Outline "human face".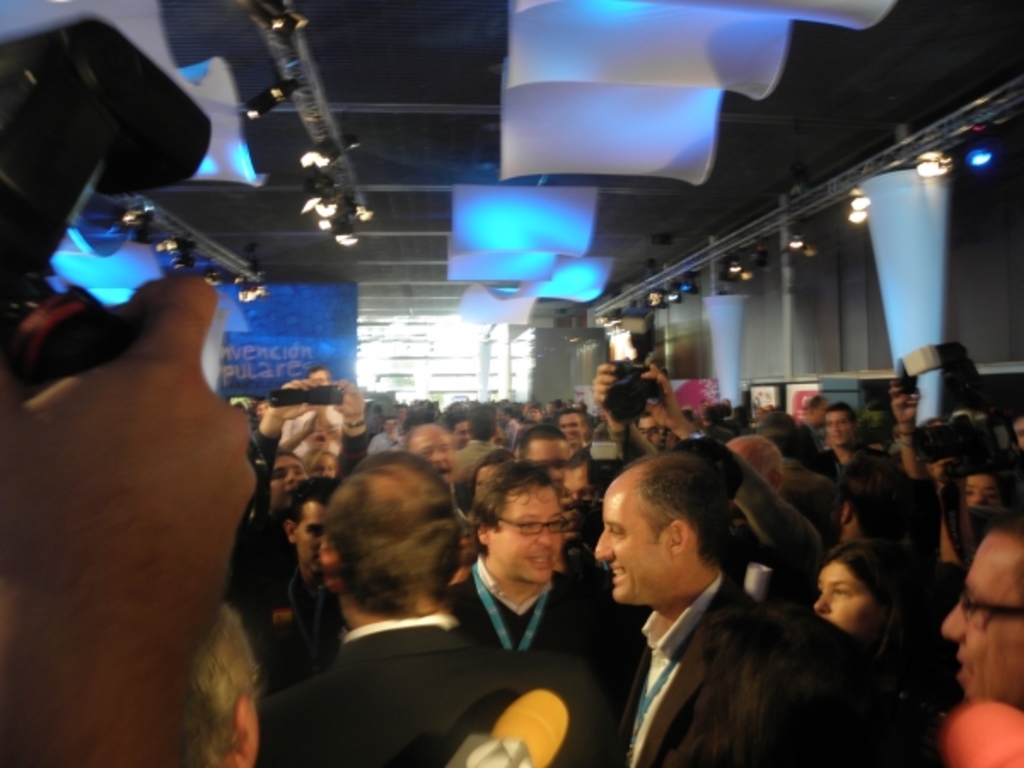
Outline: [311, 452, 336, 478].
